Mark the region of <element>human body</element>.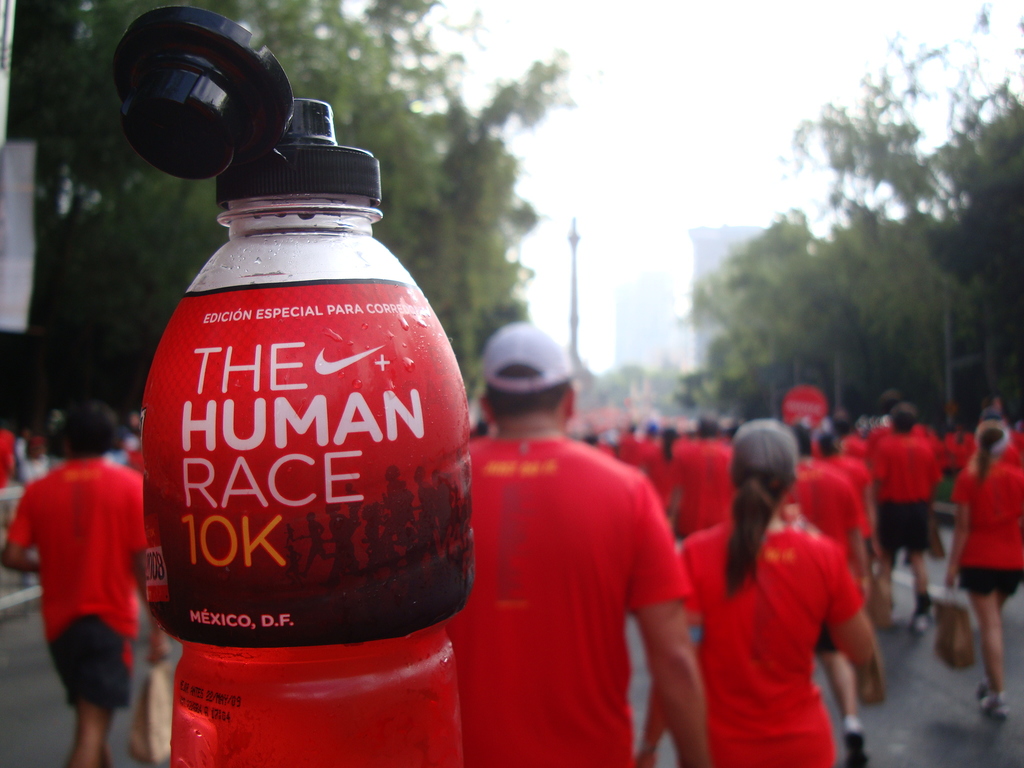
Region: detection(681, 421, 883, 767).
